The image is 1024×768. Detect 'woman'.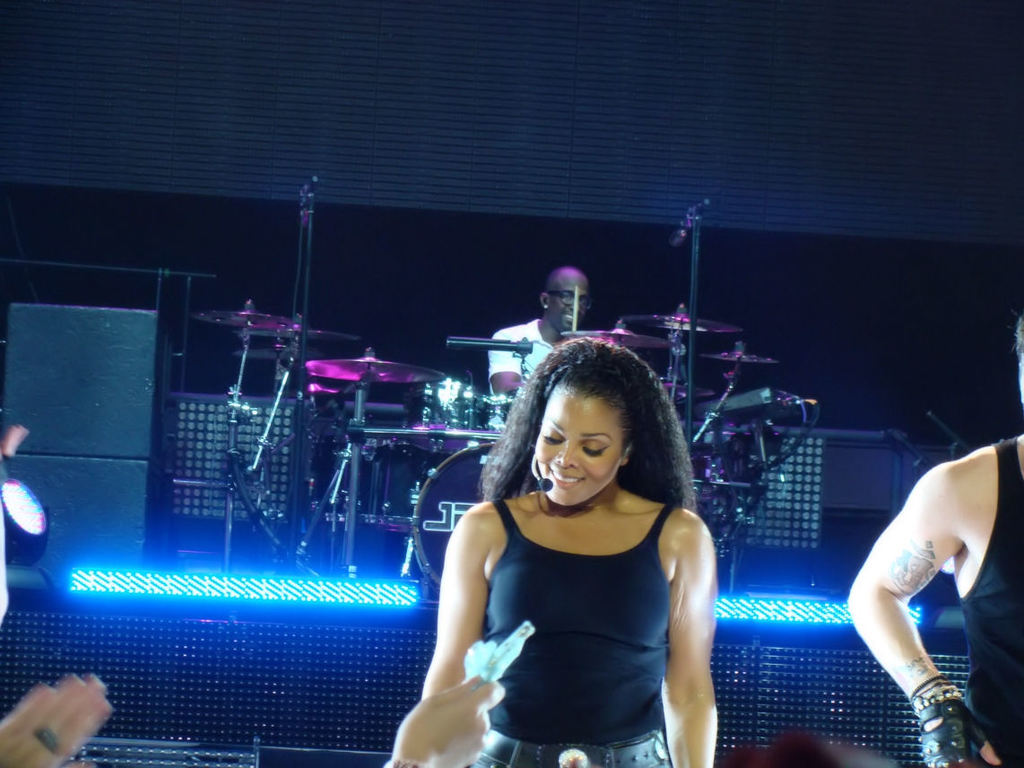
Detection: bbox(411, 338, 727, 762).
